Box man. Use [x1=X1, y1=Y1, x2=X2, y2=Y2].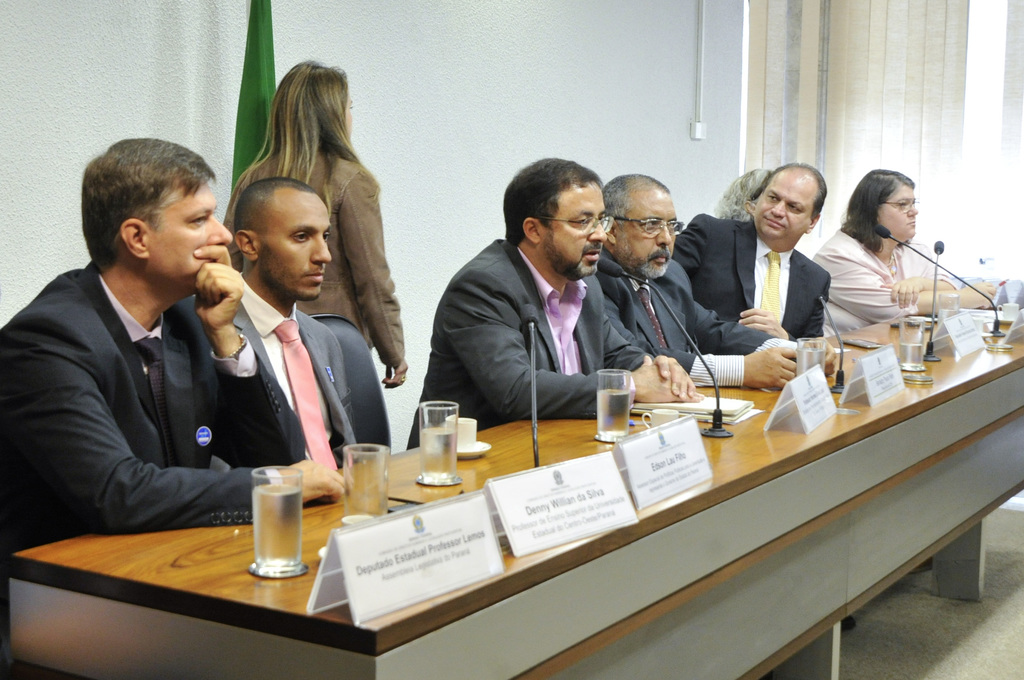
[x1=598, y1=168, x2=836, y2=389].
